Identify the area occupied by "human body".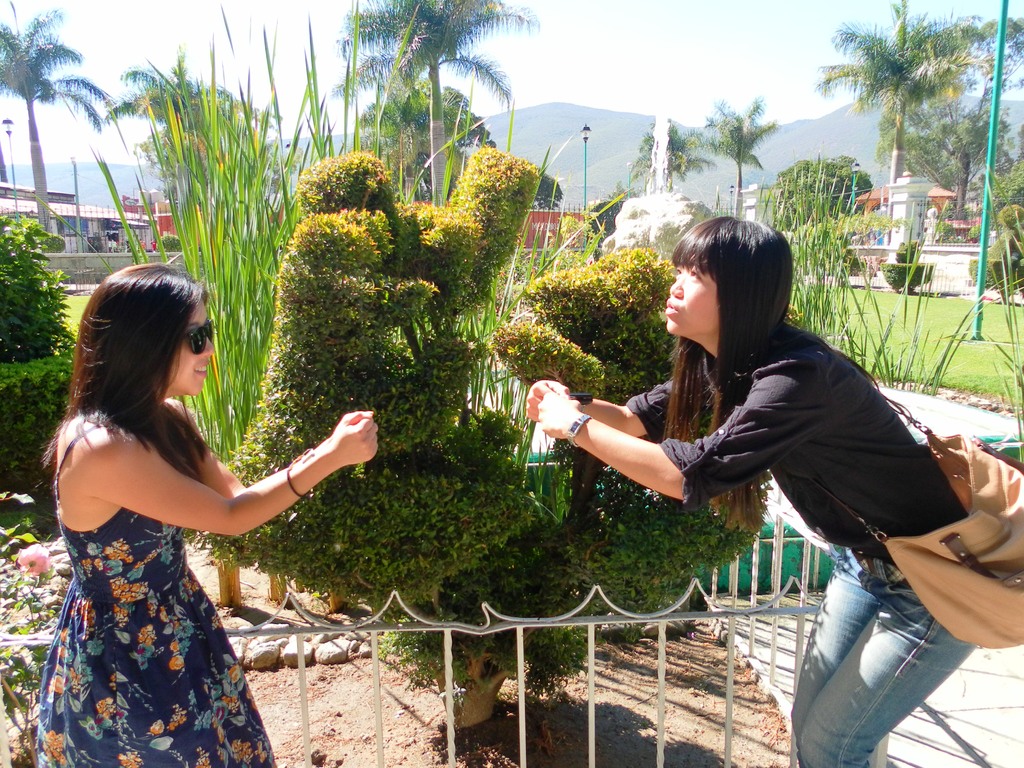
Area: bbox=[30, 307, 340, 767].
